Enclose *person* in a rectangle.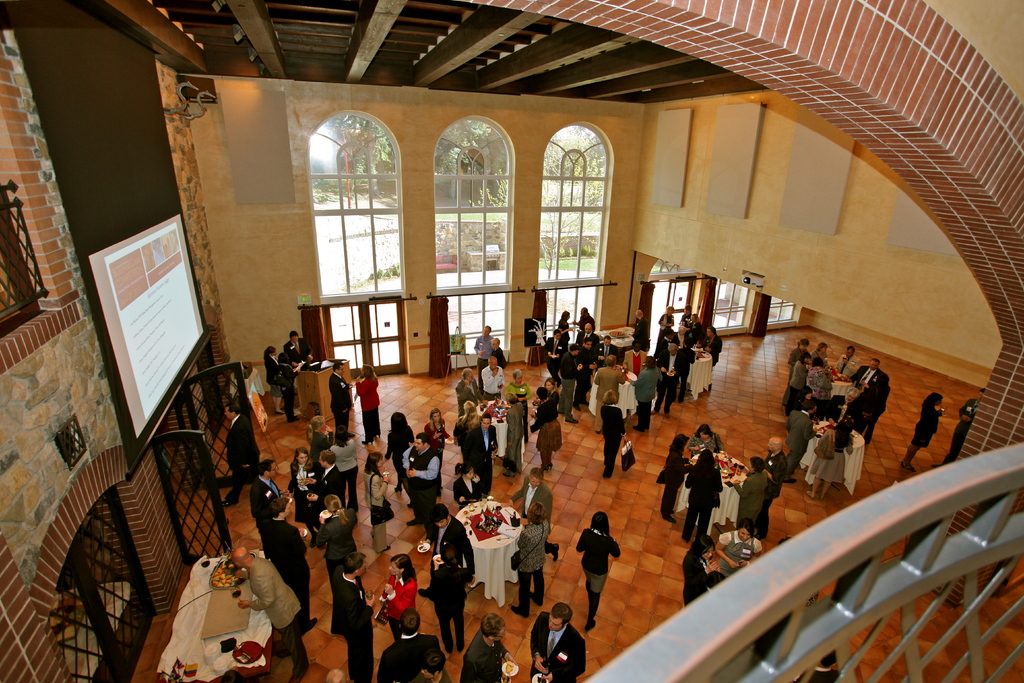
pyautogui.locateOnScreen(929, 390, 985, 471).
